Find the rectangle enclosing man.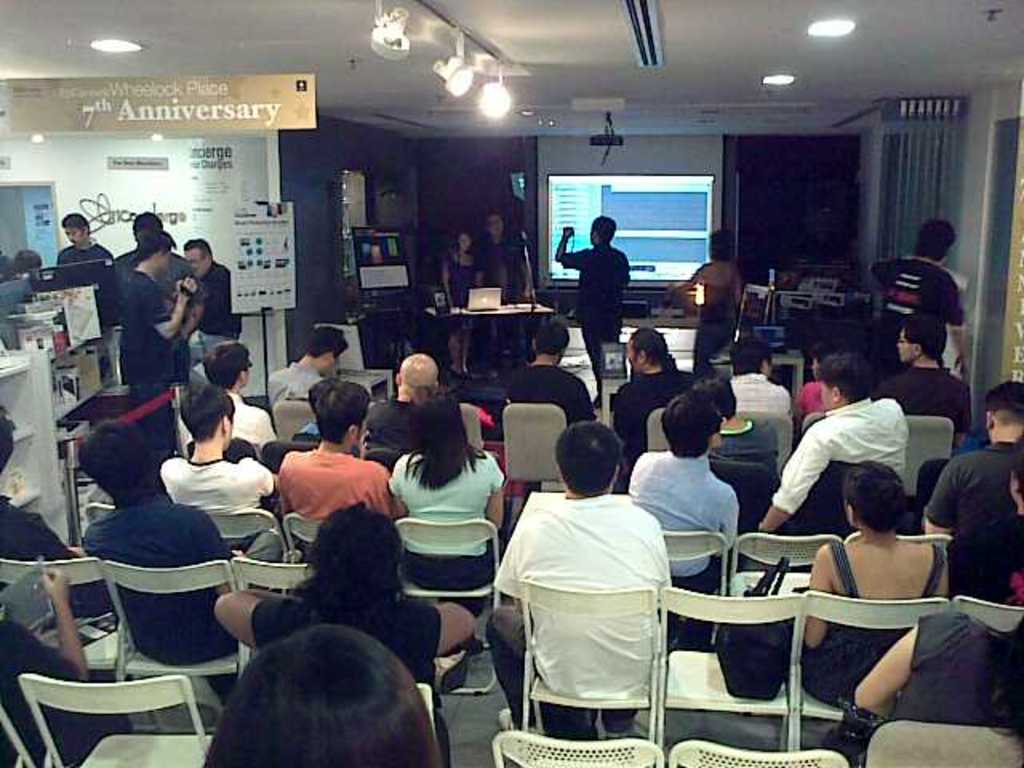
(left=80, top=416, right=232, bottom=694).
